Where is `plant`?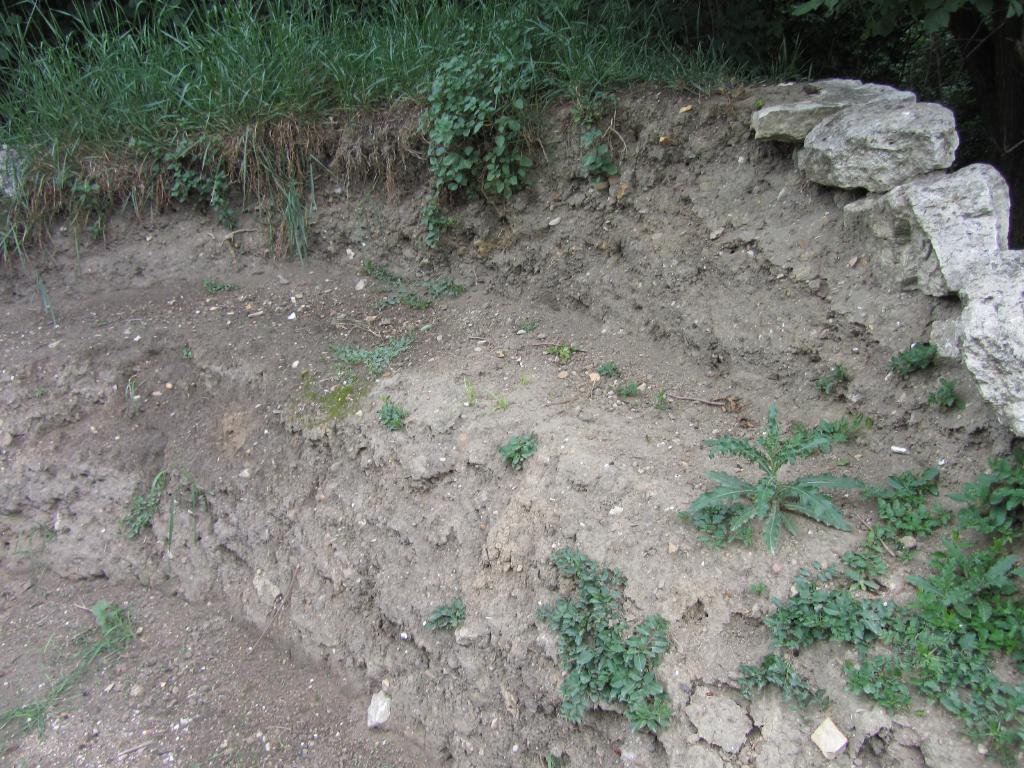
{"x1": 92, "y1": 317, "x2": 106, "y2": 328}.
